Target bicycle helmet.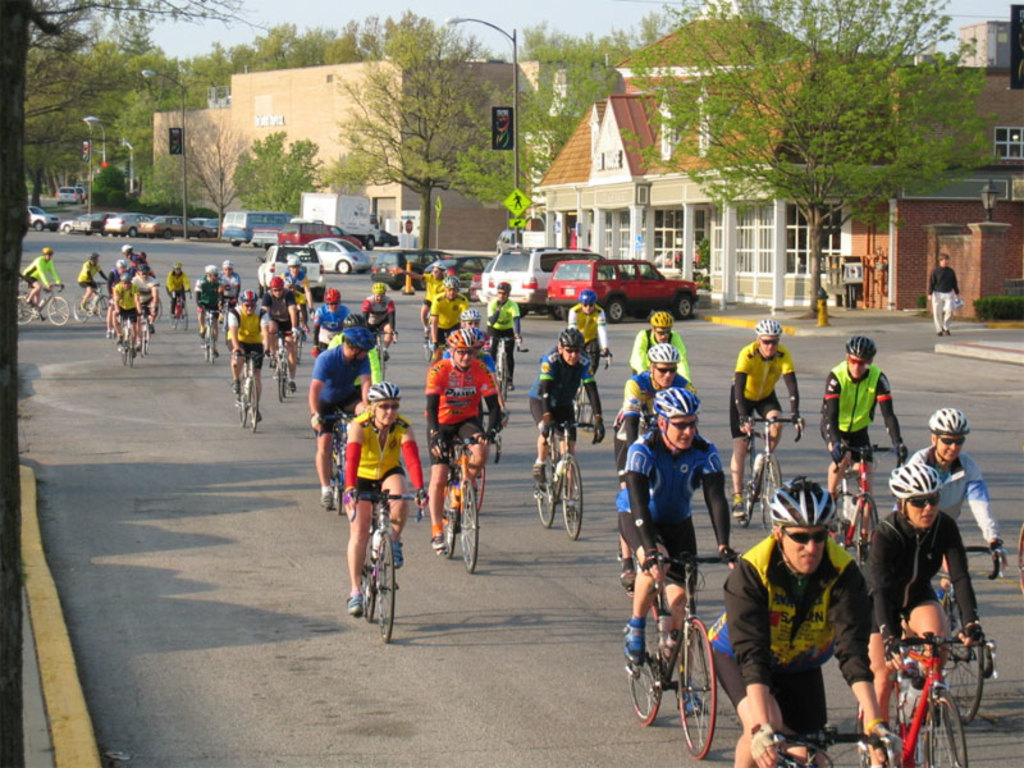
Target region: 370,283,387,296.
